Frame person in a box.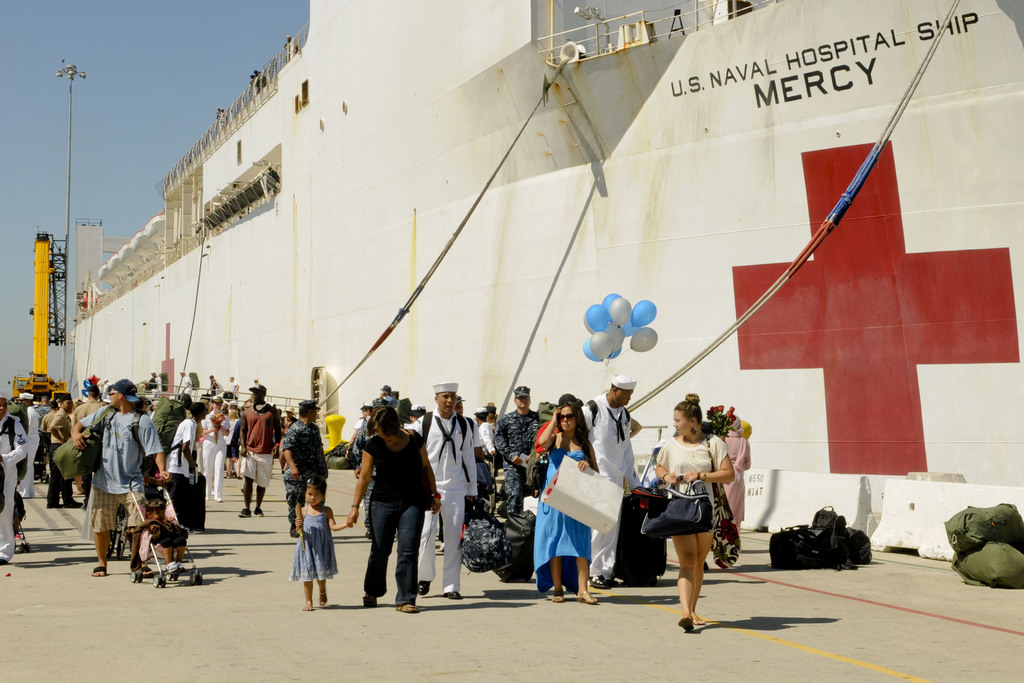
[x1=130, y1=494, x2=193, y2=574].
